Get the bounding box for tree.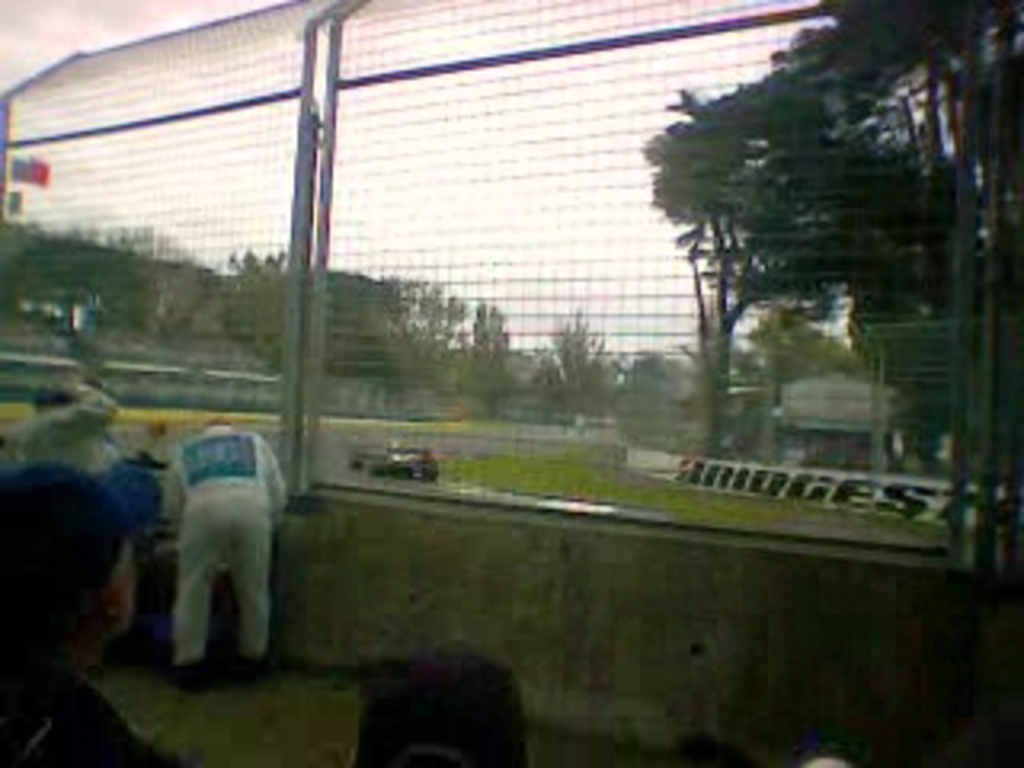
(left=637, top=0, right=1021, bottom=486).
